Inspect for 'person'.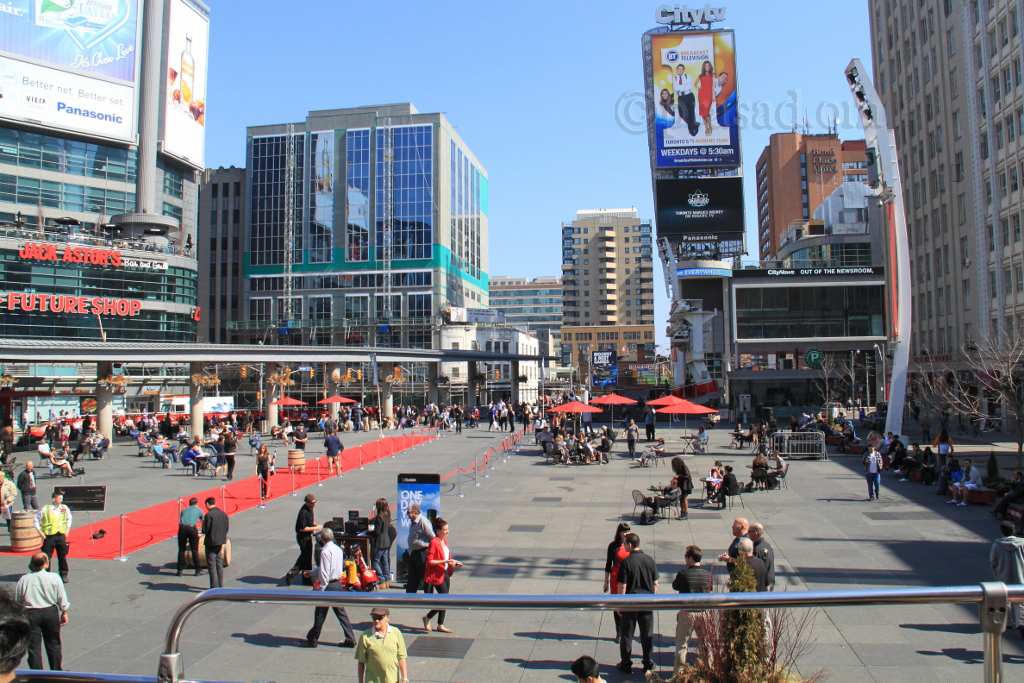
Inspection: left=862, top=441, right=885, bottom=502.
